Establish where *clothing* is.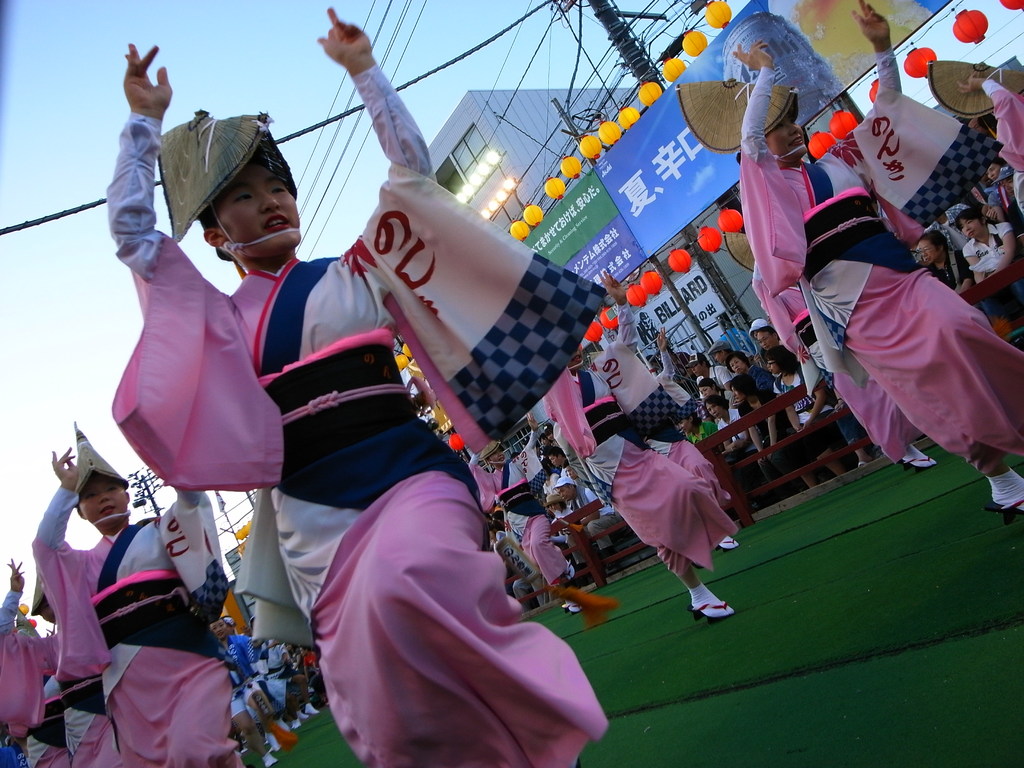
Established at 957,209,1020,275.
